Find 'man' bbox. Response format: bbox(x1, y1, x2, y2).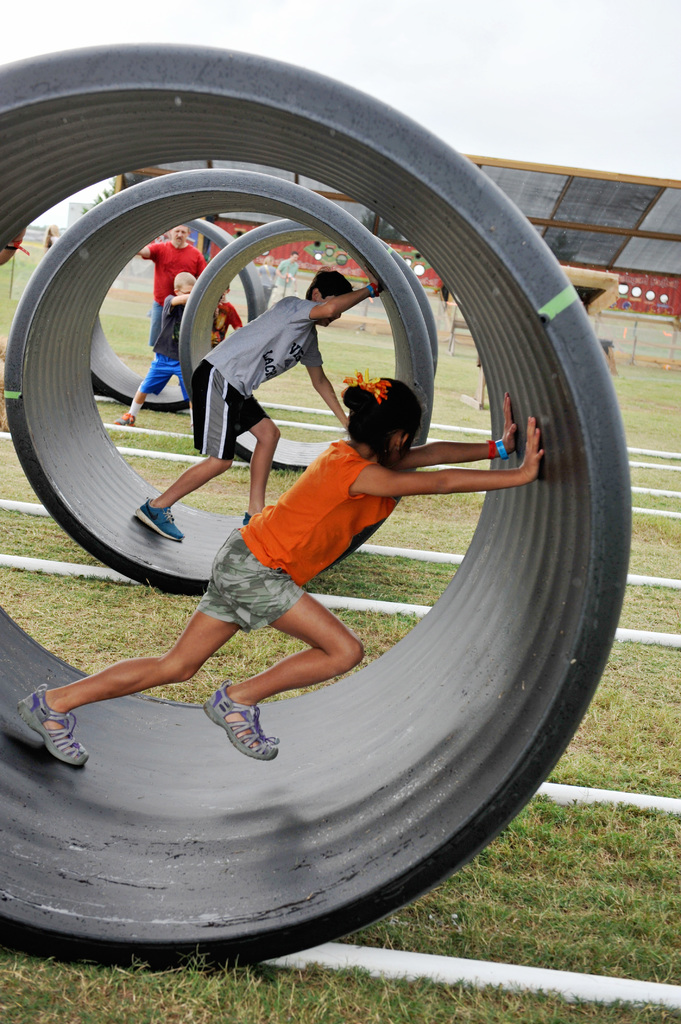
bbox(138, 218, 205, 345).
